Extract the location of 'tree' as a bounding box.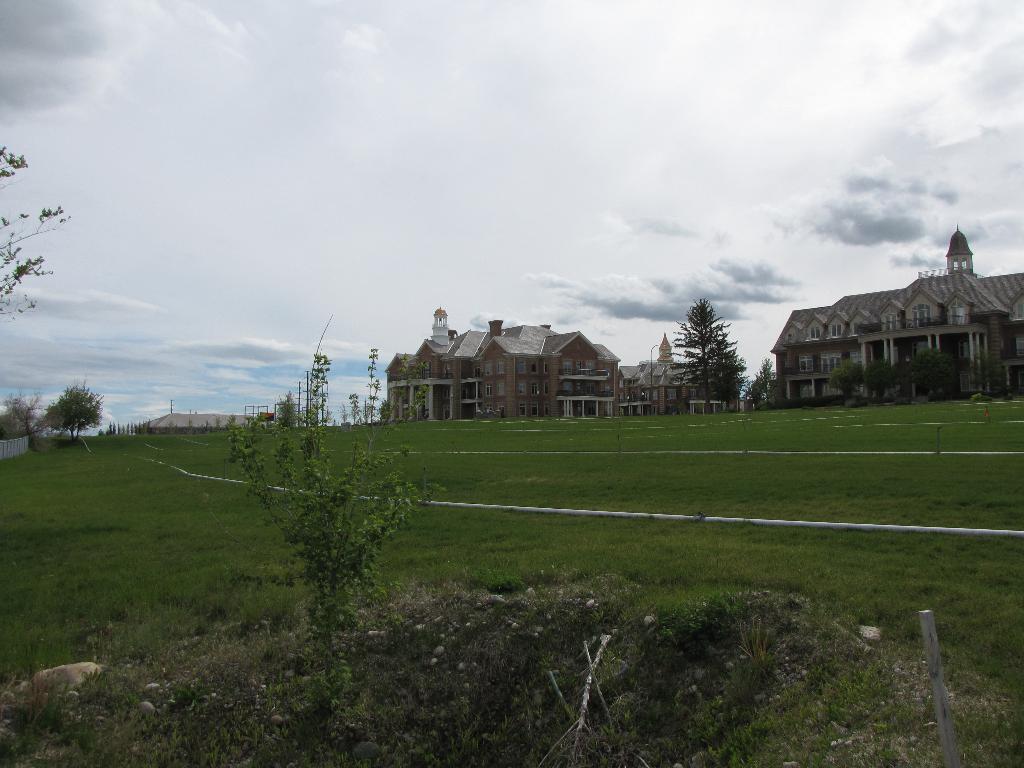
(x1=826, y1=358, x2=865, y2=399).
